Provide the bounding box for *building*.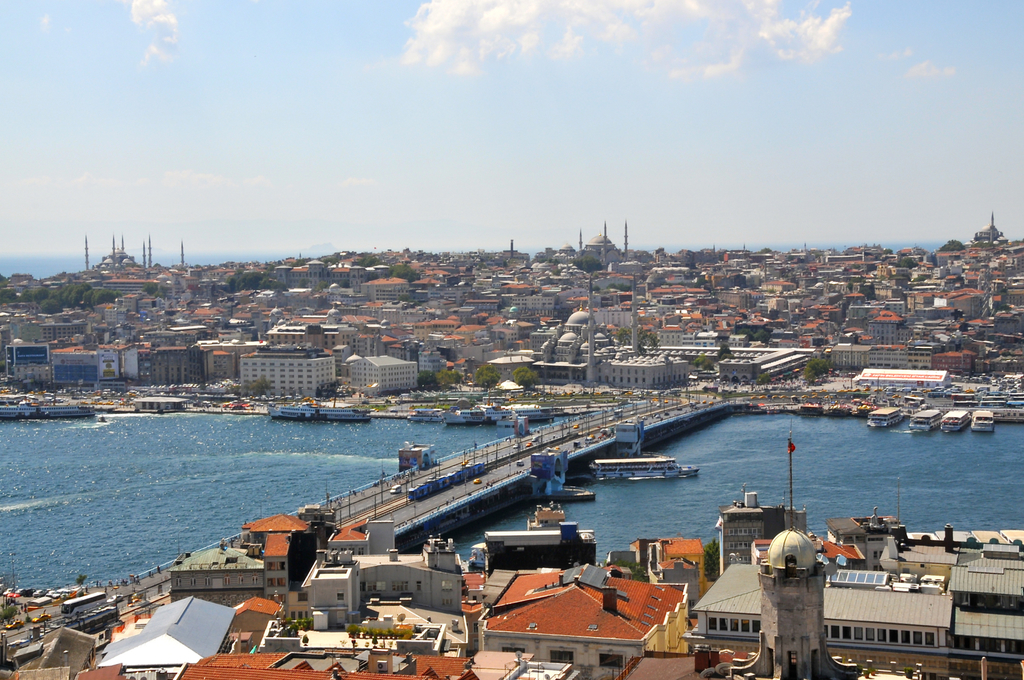
detection(237, 345, 335, 399).
